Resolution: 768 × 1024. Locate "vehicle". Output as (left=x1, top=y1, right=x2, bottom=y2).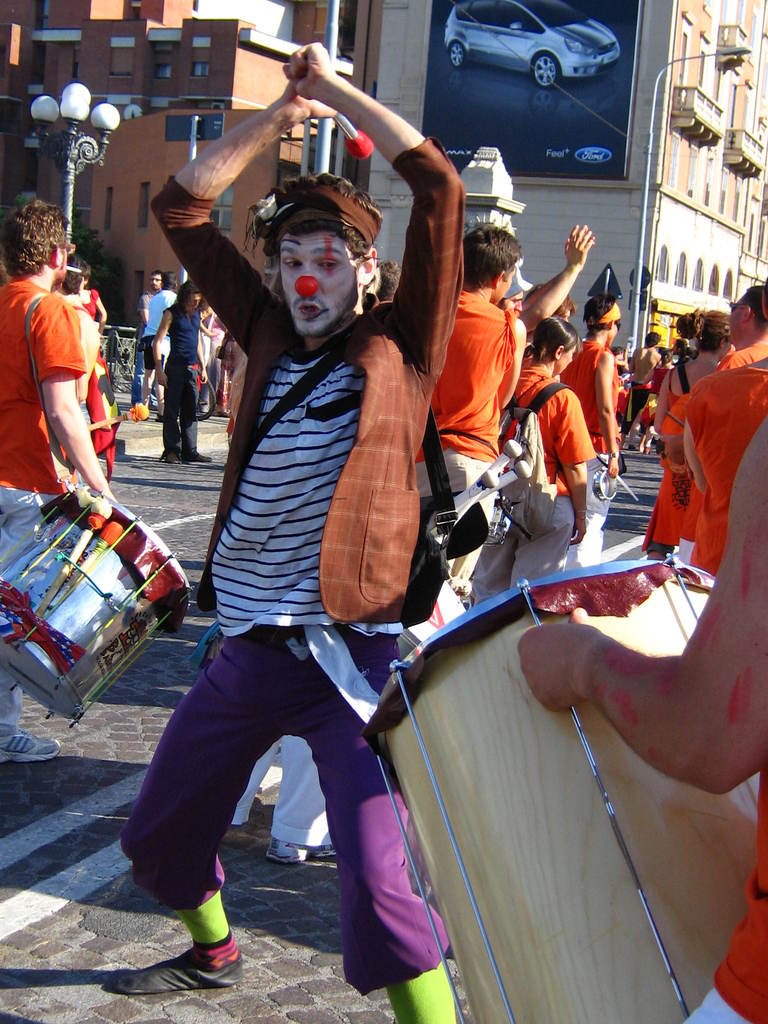
(left=442, top=0, right=624, bottom=86).
